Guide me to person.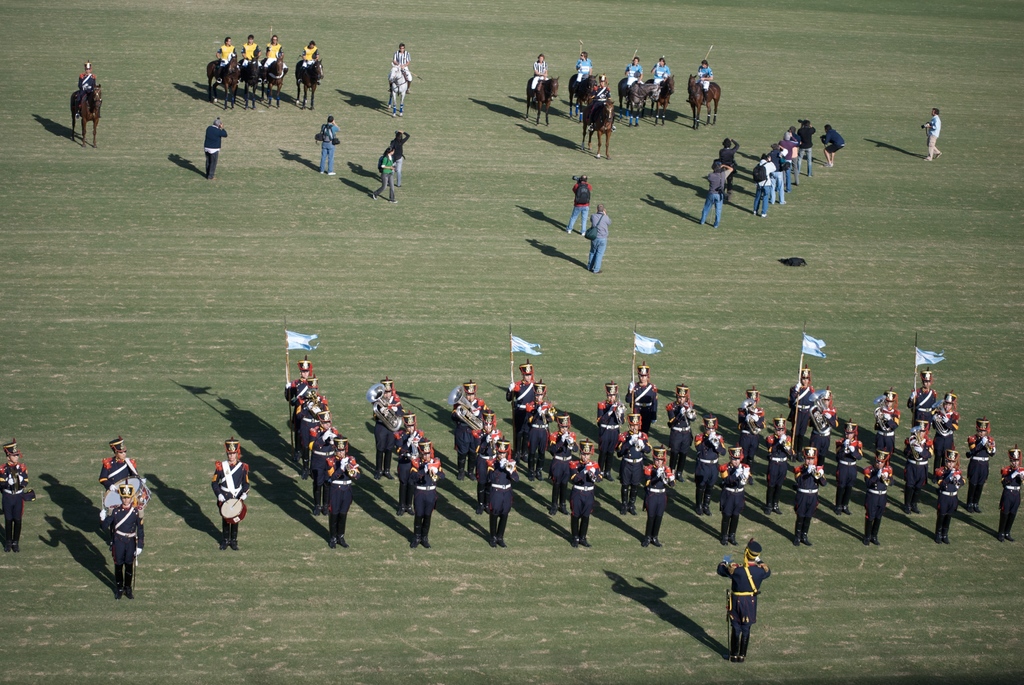
Guidance: x1=928 y1=448 x2=964 y2=546.
